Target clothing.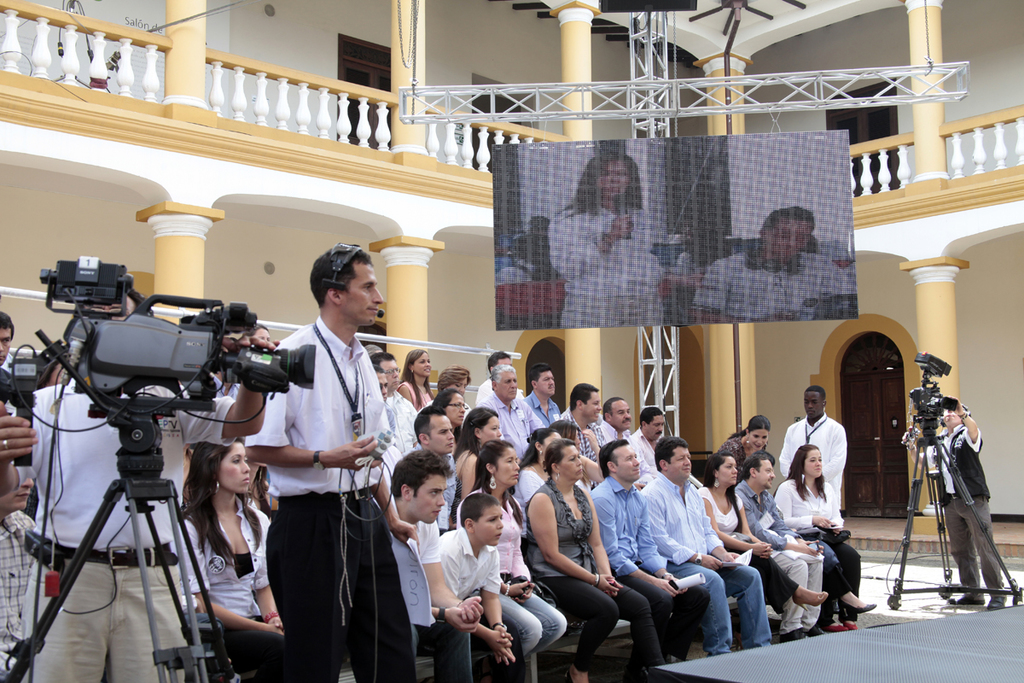
Target region: {"x1": 692, "y1": 249, "x2": 859, "y2": 315}.
